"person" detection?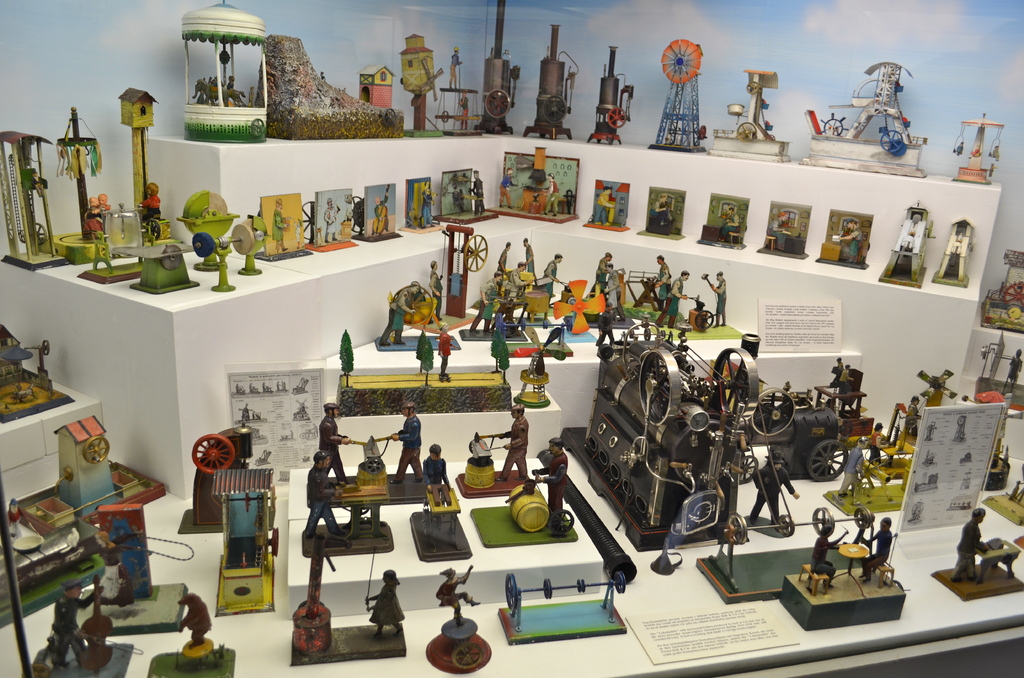
[604,260,631,325]
